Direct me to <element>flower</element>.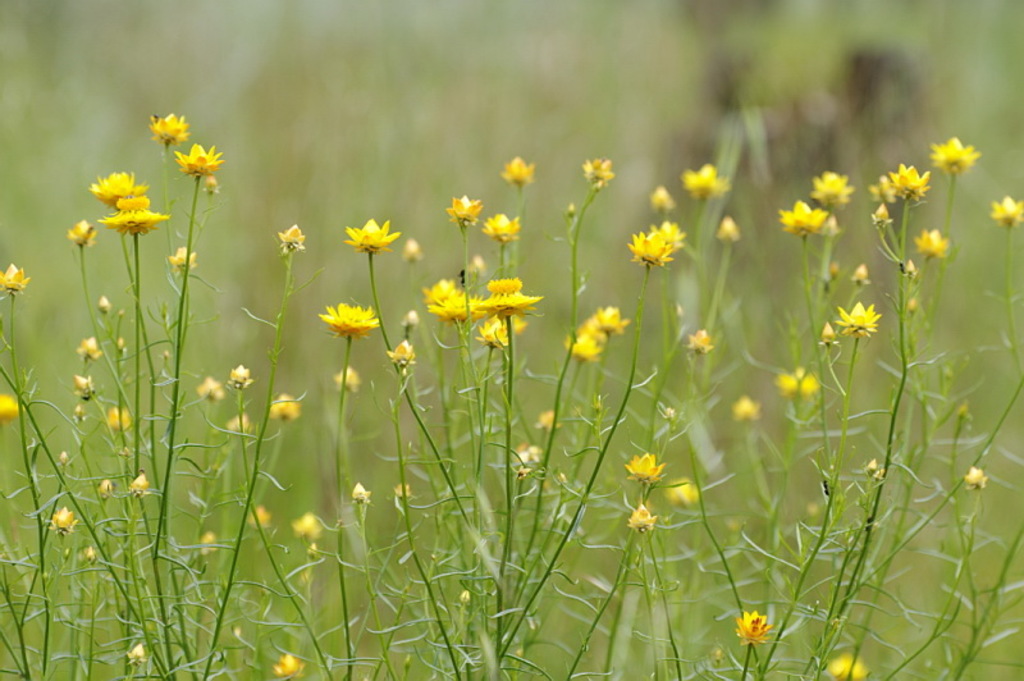
Direction: rect(630, 508, 653, 536).
